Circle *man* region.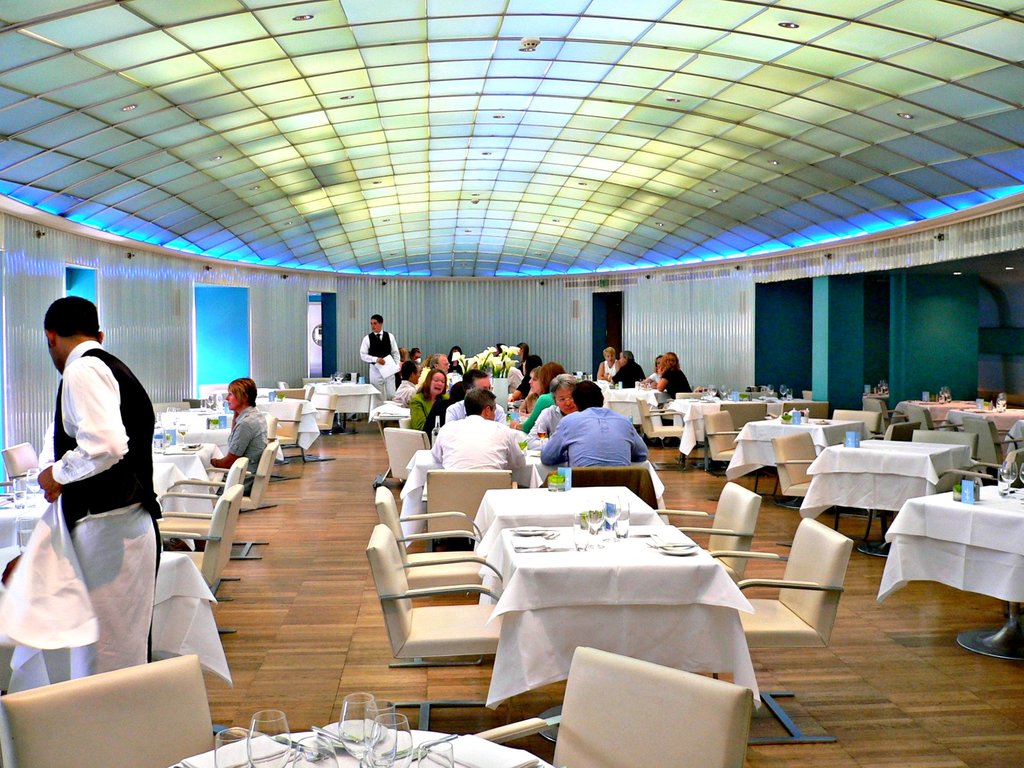
Region: rect(357, 308, 401, 396).
